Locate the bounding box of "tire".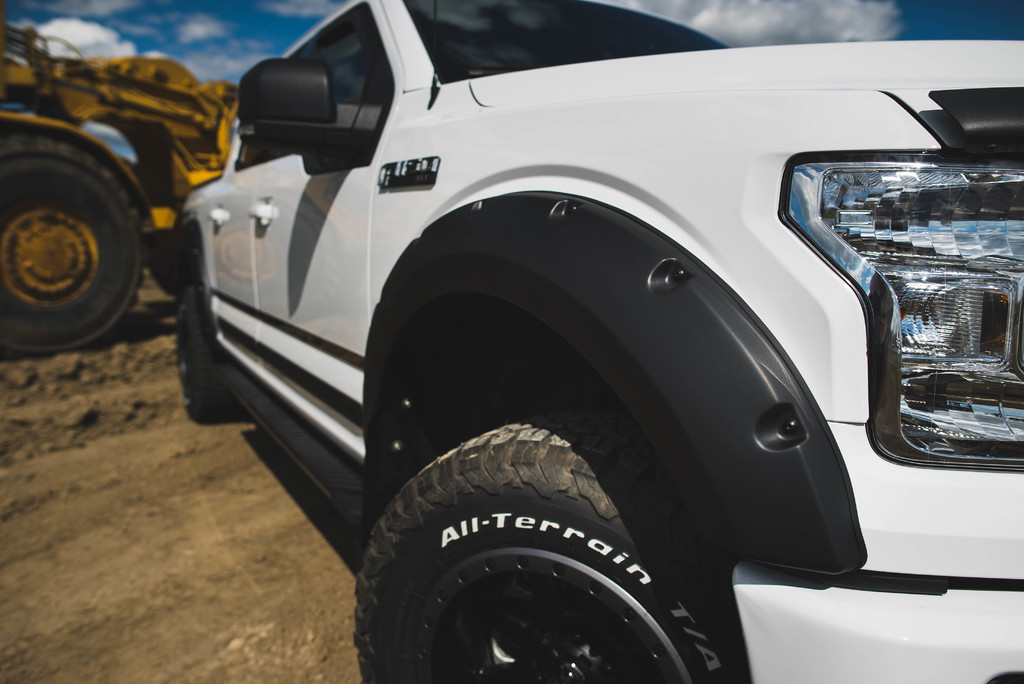
Bounding box: <region>333, 419, 705, 673</region>.
